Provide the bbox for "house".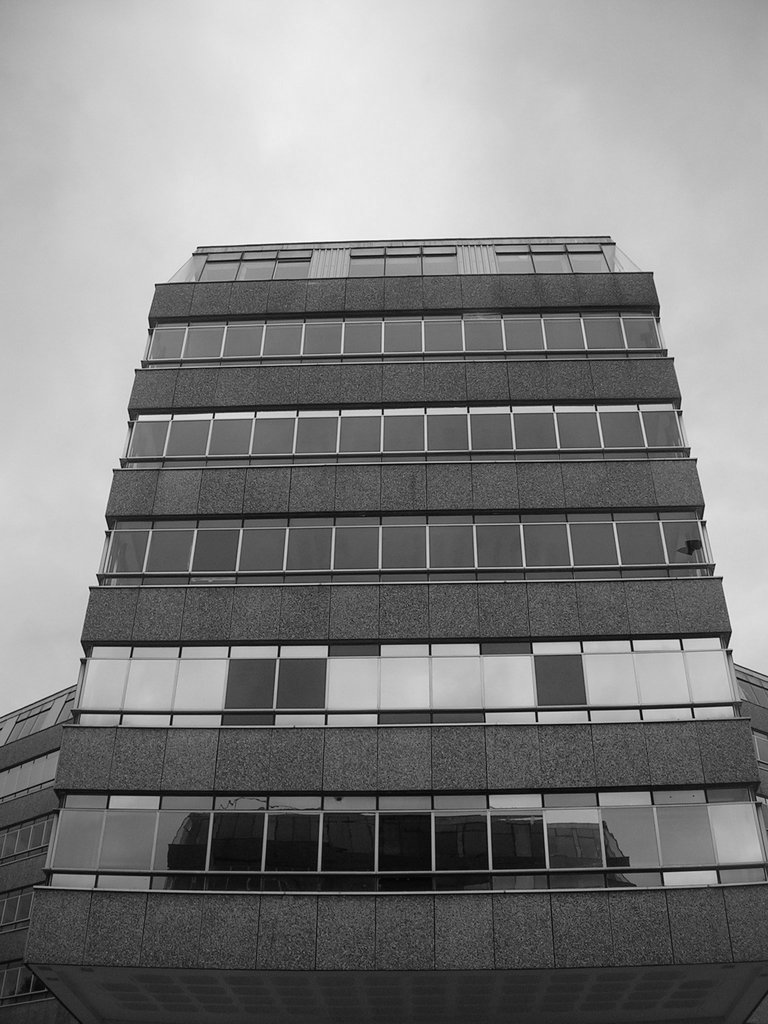
detection(0, 232, 767, 1023).
